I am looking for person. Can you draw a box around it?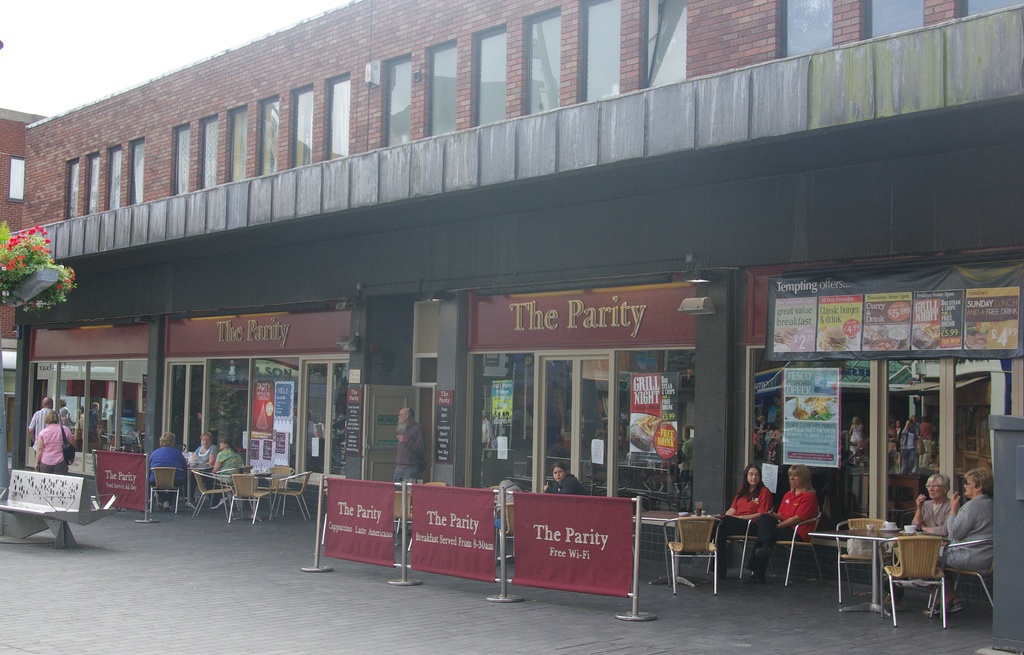
Sure, the bounding box is (left=908, top=469, right=964, bottom=539).
